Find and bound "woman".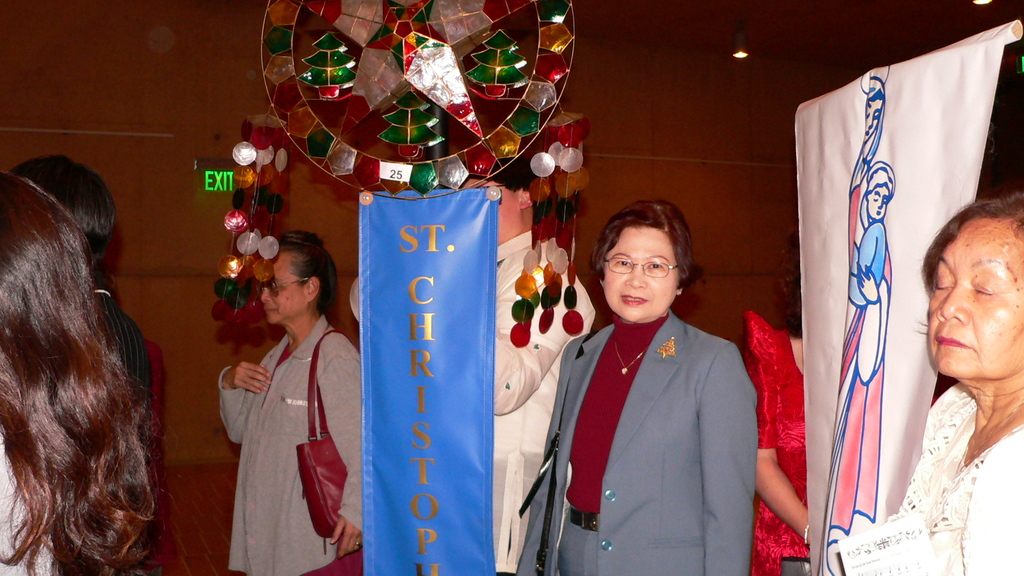
Bound: 516 198 757 575.
